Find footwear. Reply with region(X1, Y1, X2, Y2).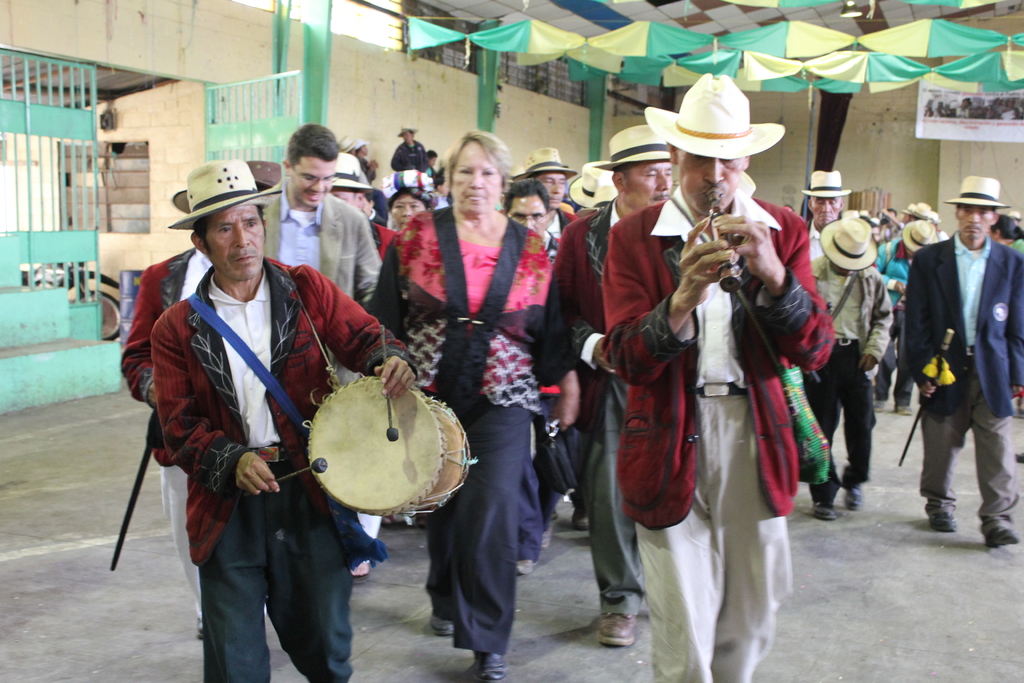
region(568, 512, 591, 530).
